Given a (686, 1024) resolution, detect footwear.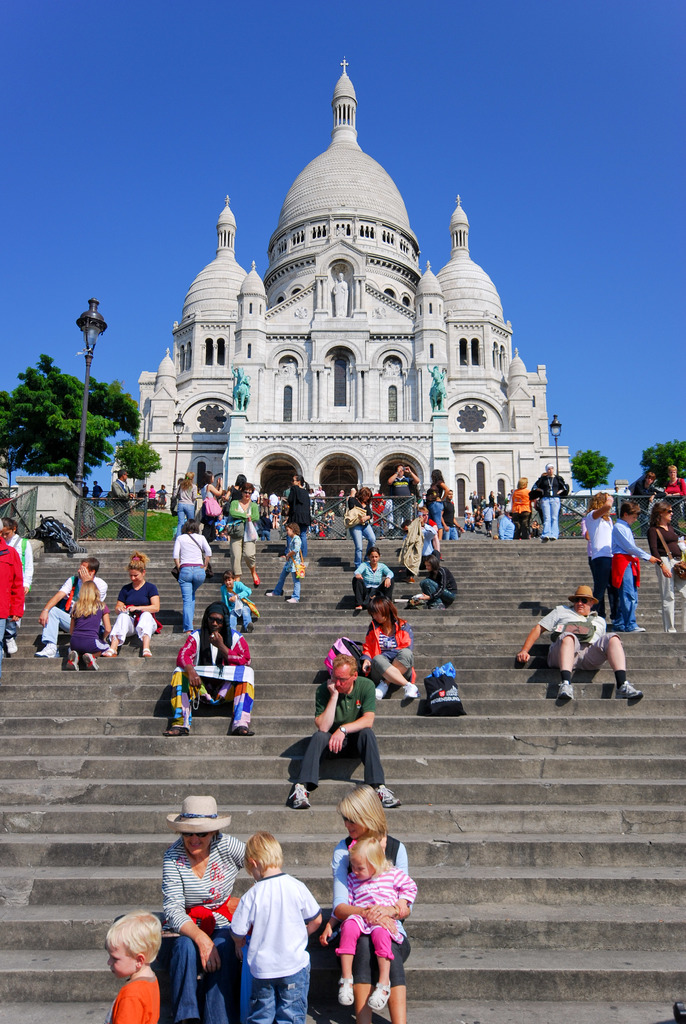
549 681 573 698.
